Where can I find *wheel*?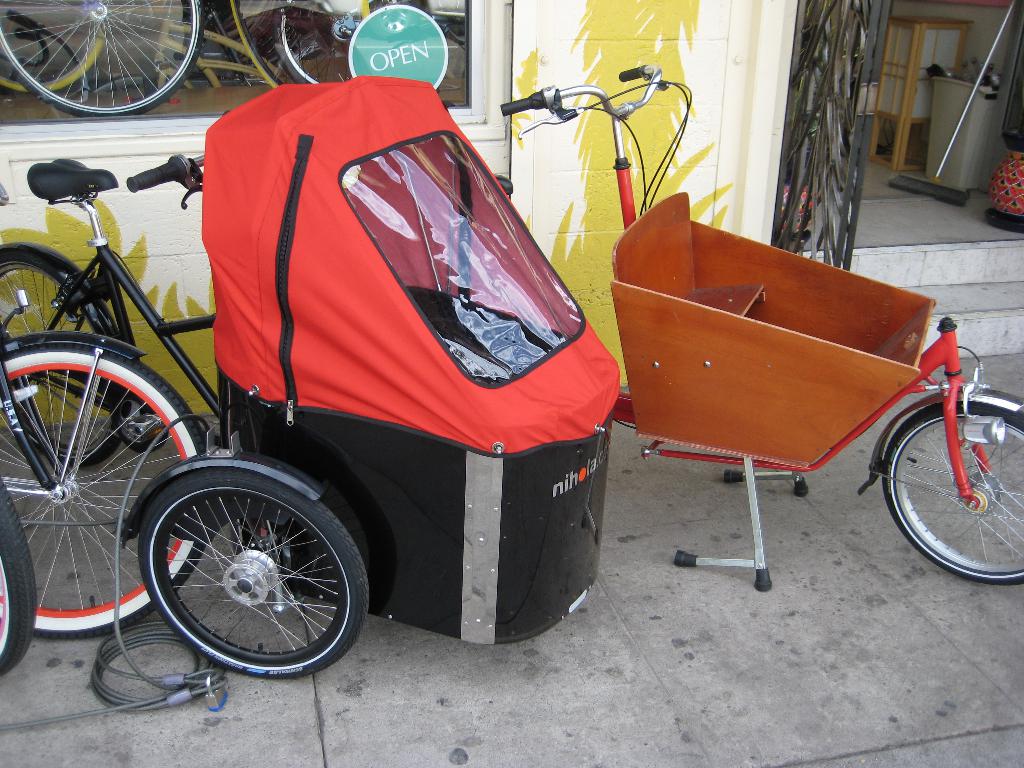
You can find it at 0:483:35:677.
